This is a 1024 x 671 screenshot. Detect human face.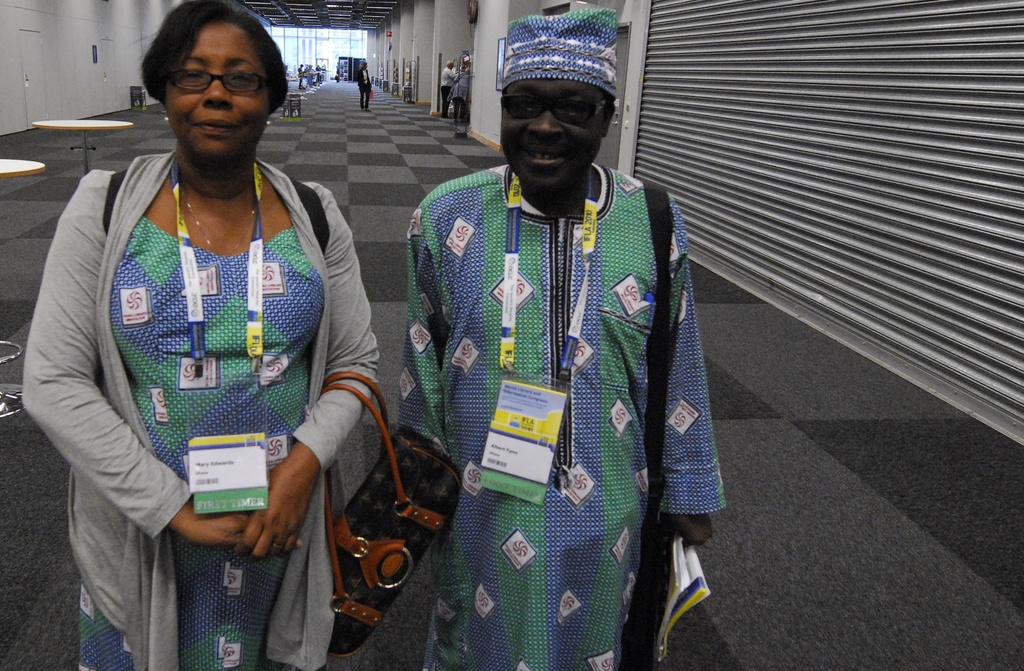
x1=500, y1=76, x2=604, y2=191.
